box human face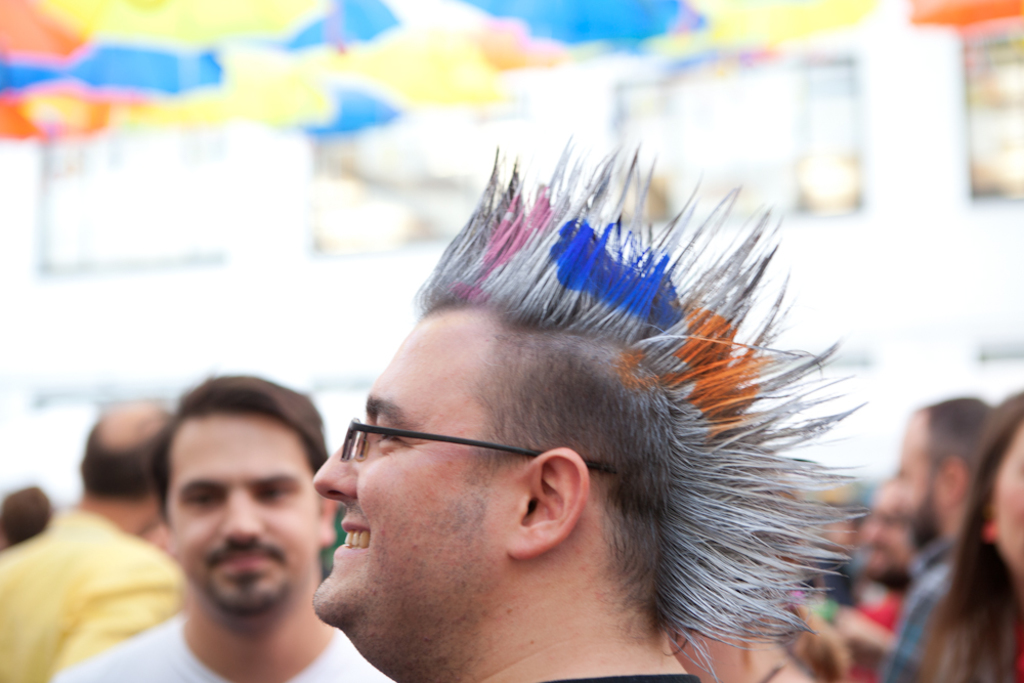
left=991, top=420, right=1023, bottom=575
